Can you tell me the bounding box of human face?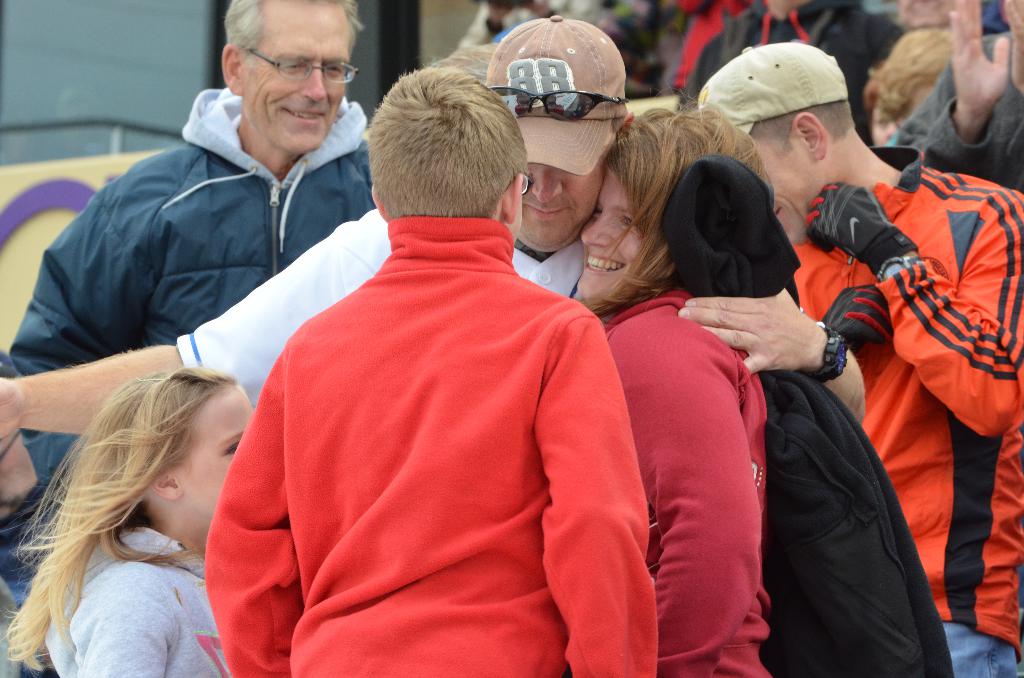
520,158,602,255.
